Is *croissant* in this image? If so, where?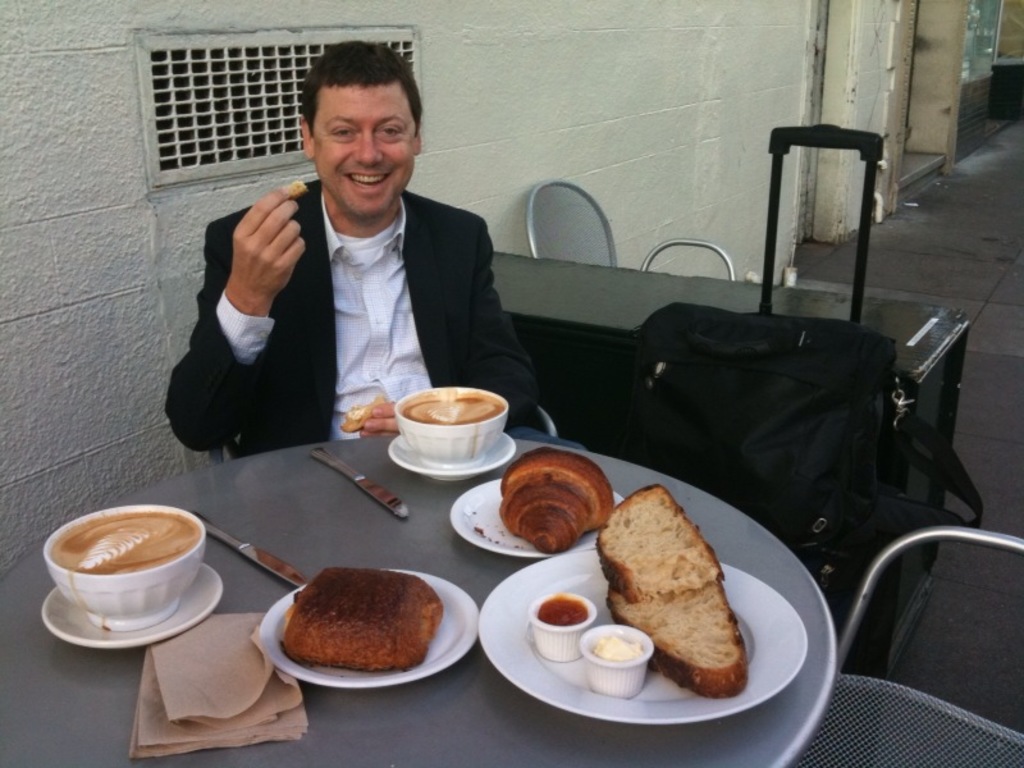
Yes, at Rect(495, 470, 605, 567).
